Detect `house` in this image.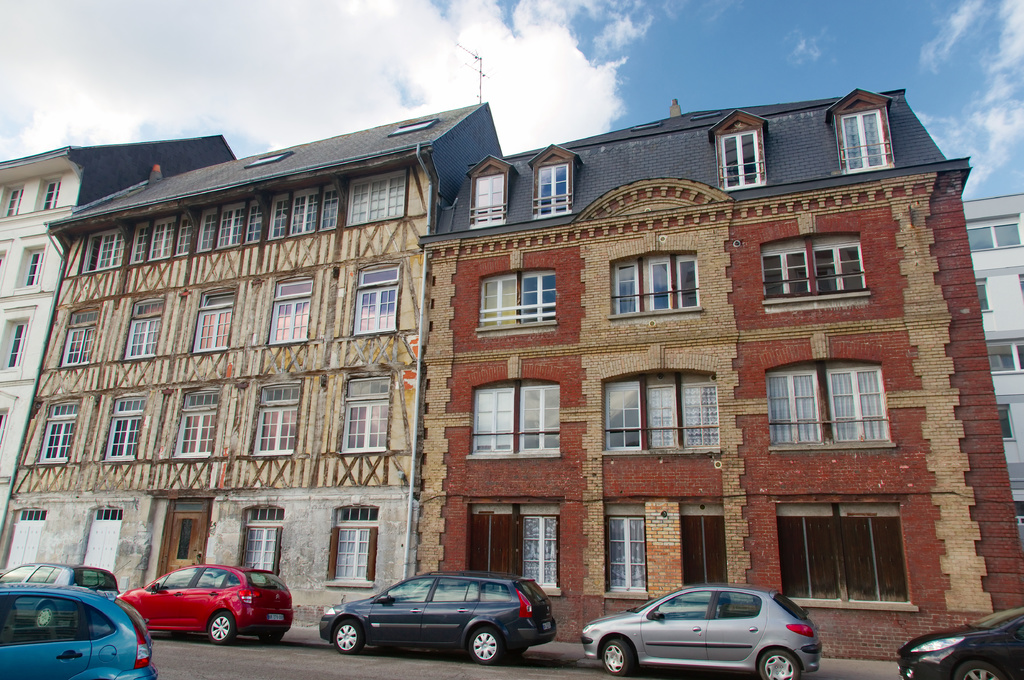
Detection: <box>415,86,1023,668</box>.
